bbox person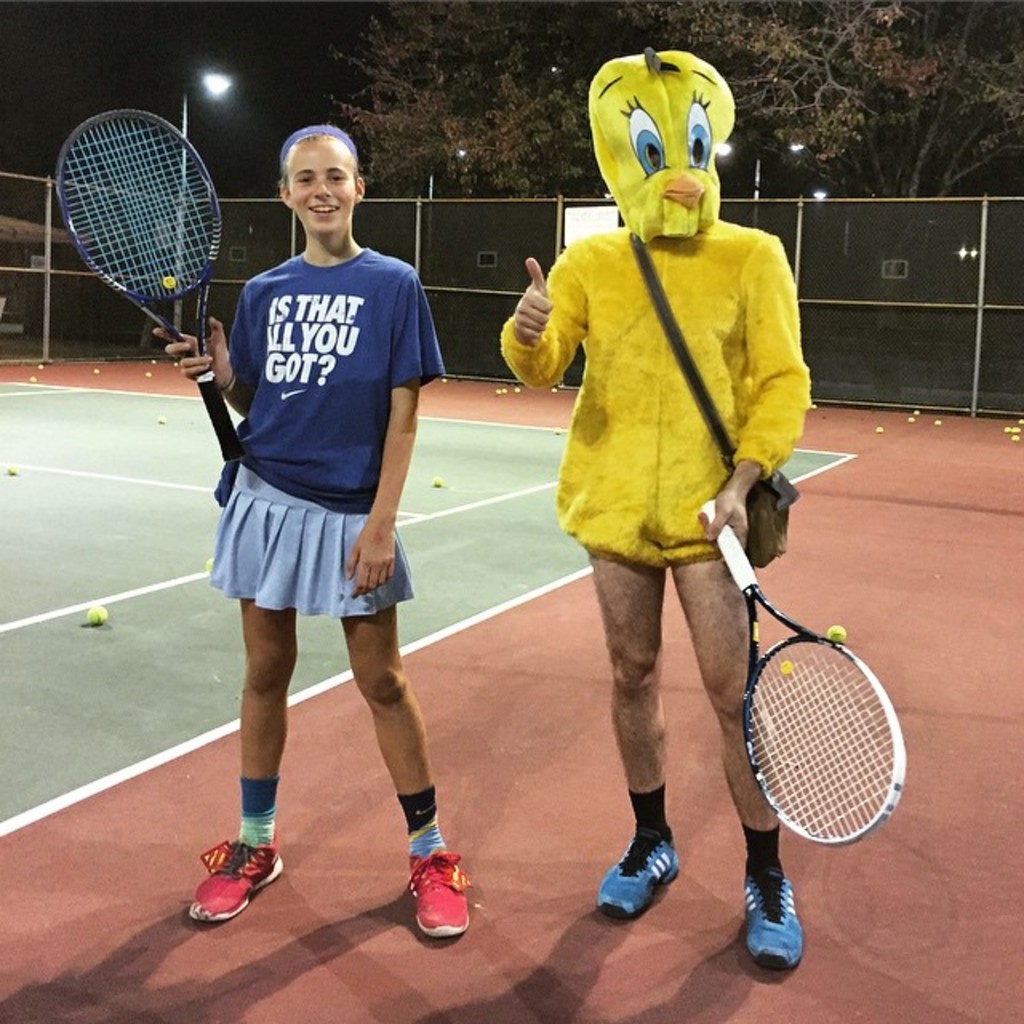
498,30,835,891
